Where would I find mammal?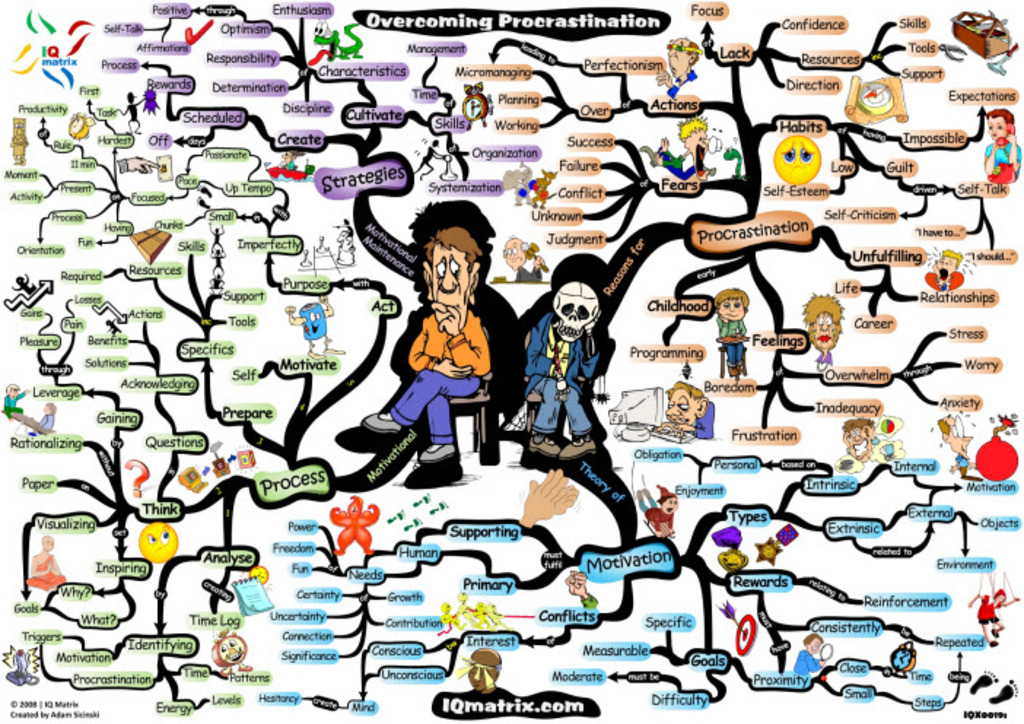
At bbox=(22, 400, 61, 438).
